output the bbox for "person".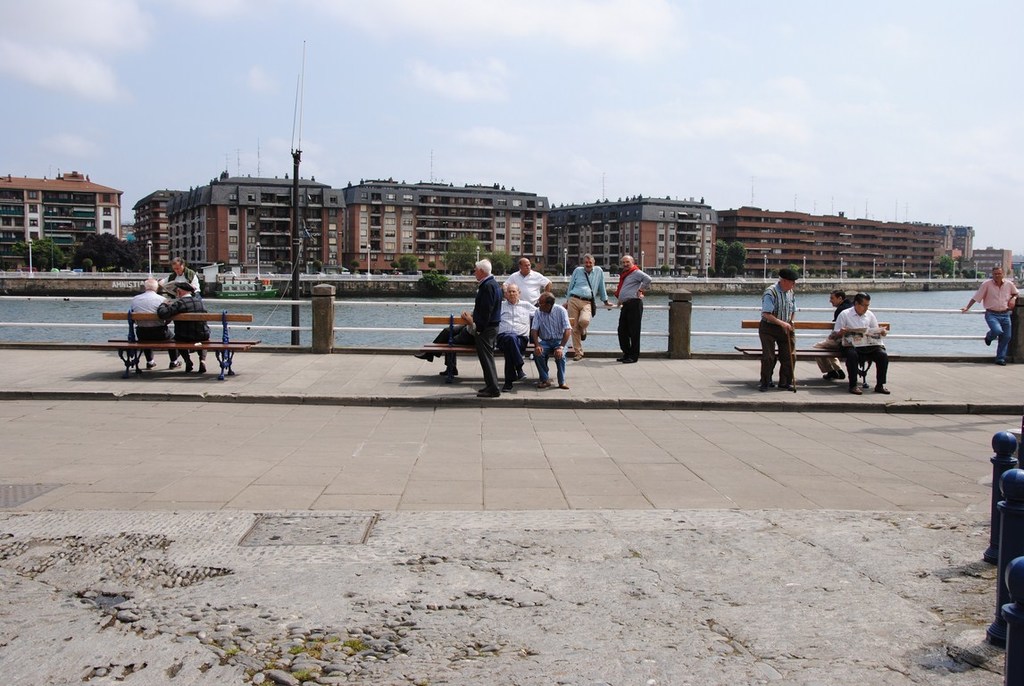
[left=614, top=255, right=650, bottom=363].
